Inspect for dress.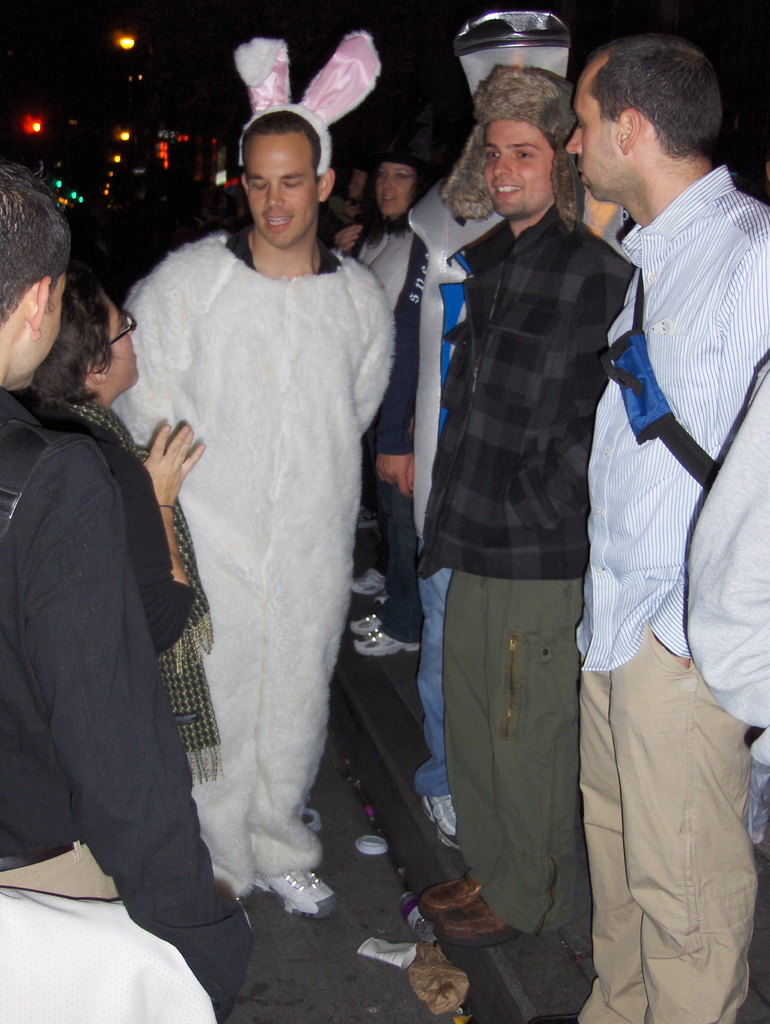
Inspection: region(35, 370, 229, 793).
